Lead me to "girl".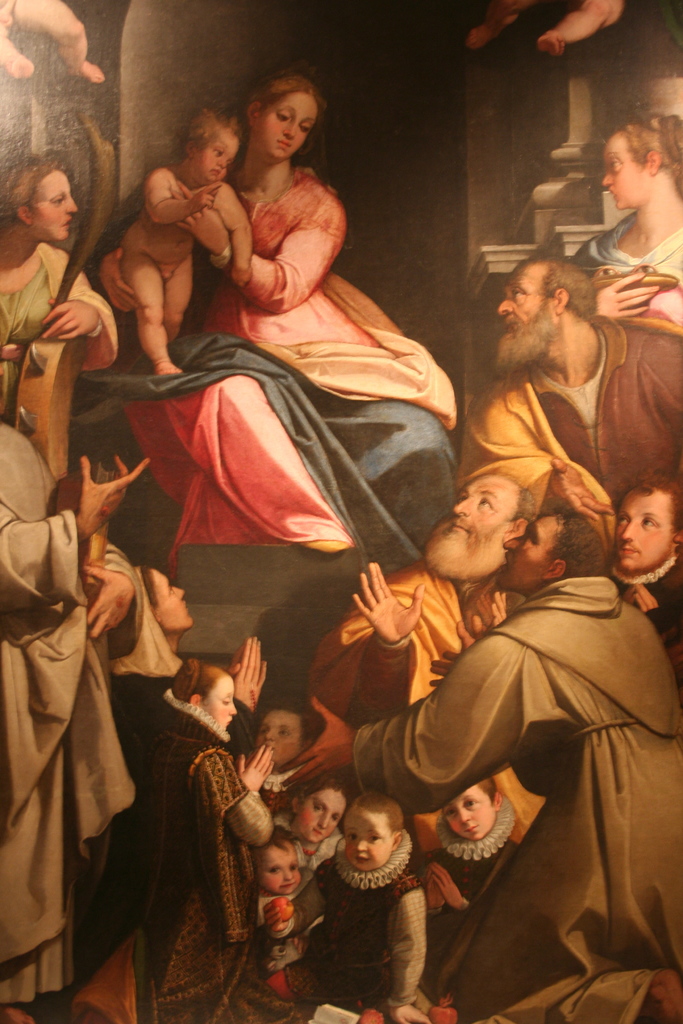
Lead to rect(414, 778, 514, 967).
